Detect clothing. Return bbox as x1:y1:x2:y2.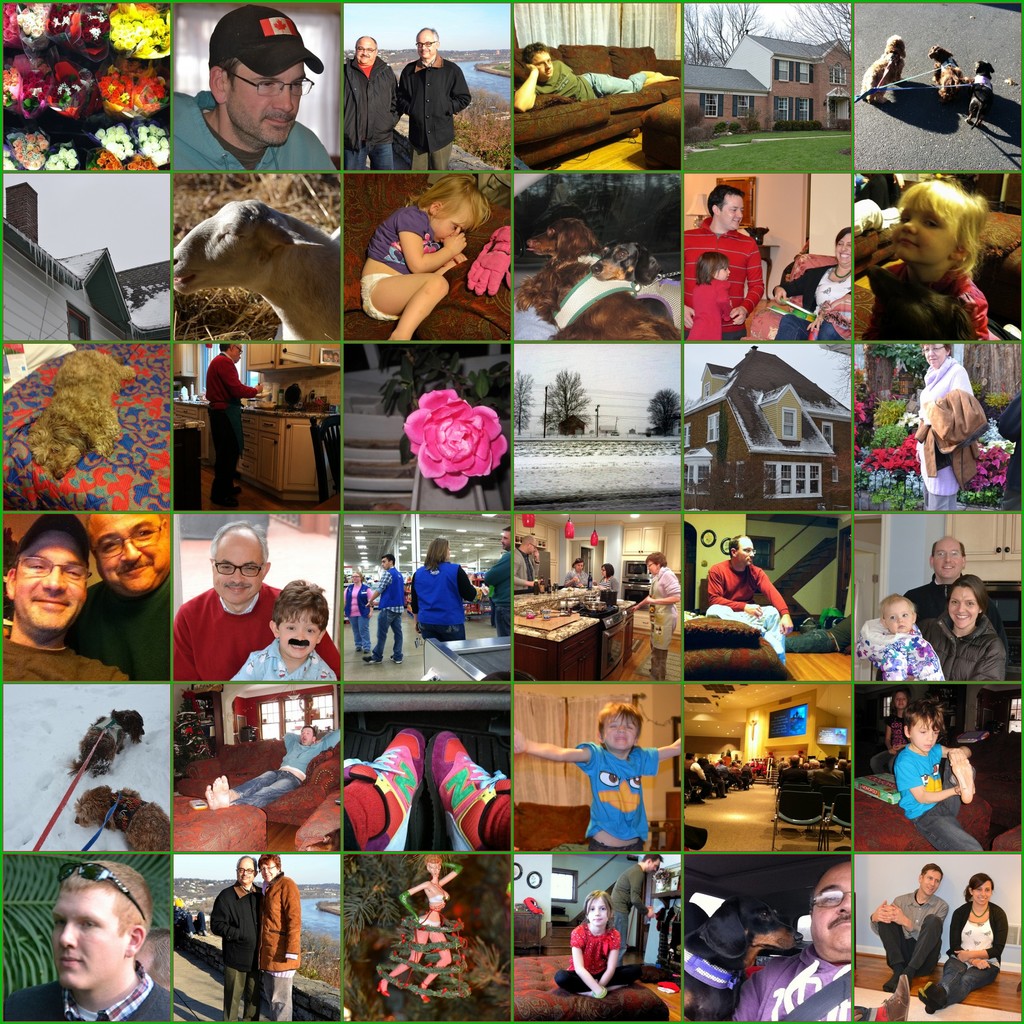
678:225:769:338.
